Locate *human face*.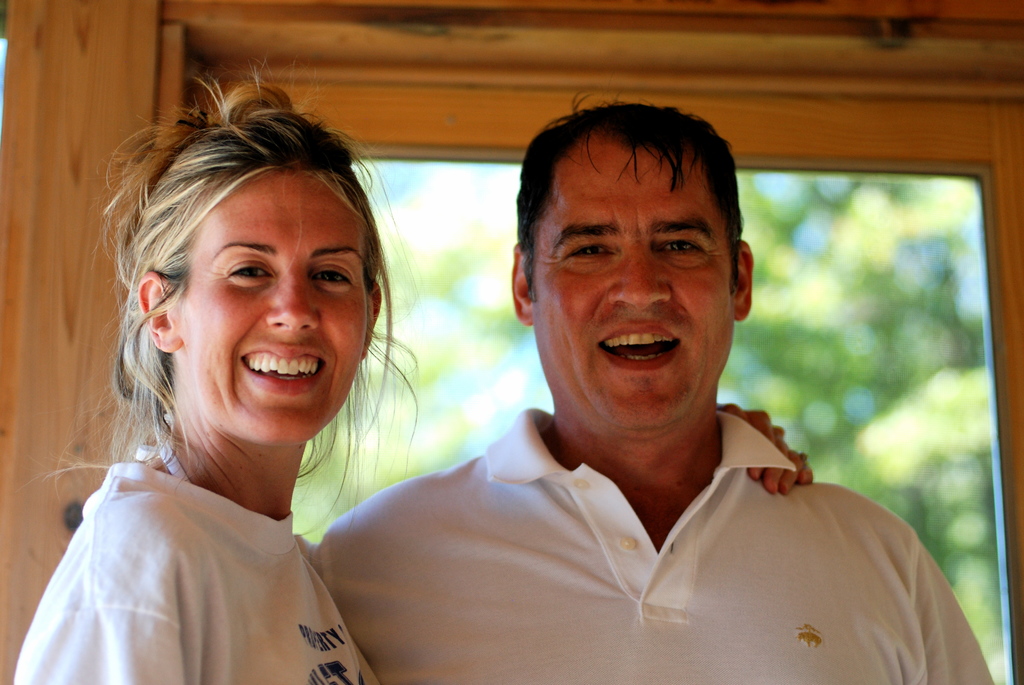
Bounding box: [left=178, top=164, right=371, bottom=436].
